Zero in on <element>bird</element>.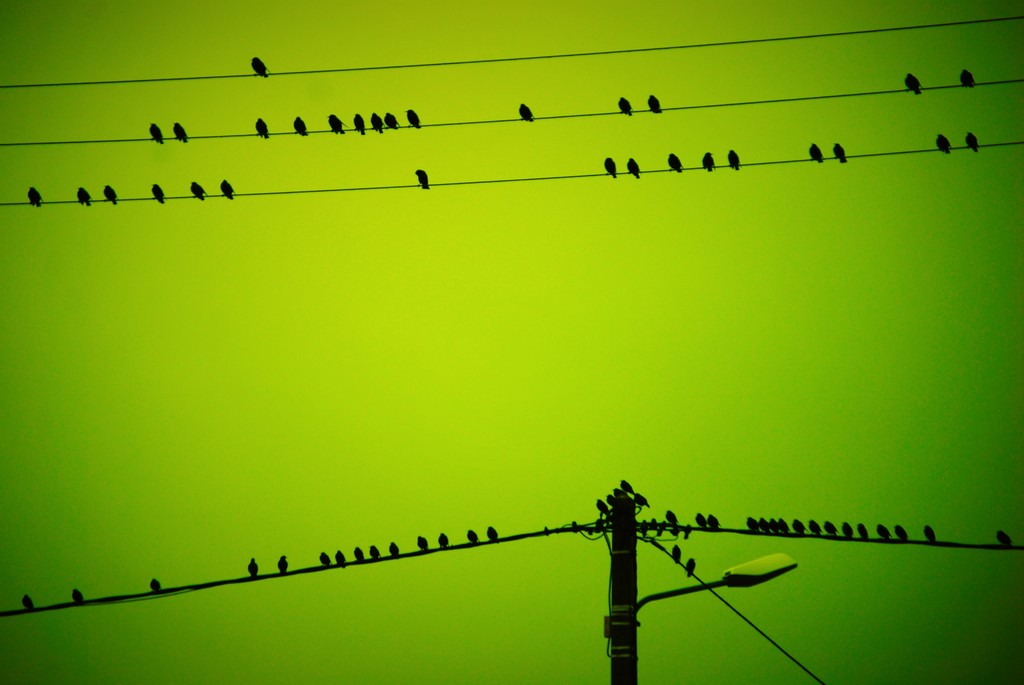
Zeroed in: (x1=627, y1=159, x2=643, y2=181).
